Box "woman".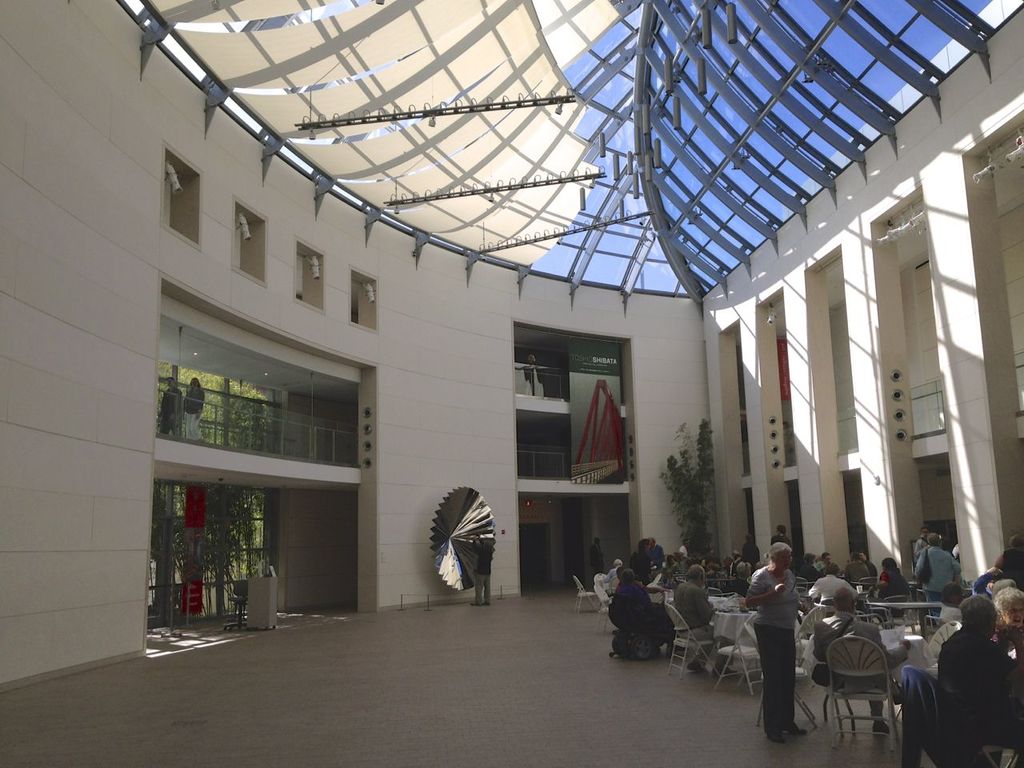
l=745, t=545, r=806, b=741.
